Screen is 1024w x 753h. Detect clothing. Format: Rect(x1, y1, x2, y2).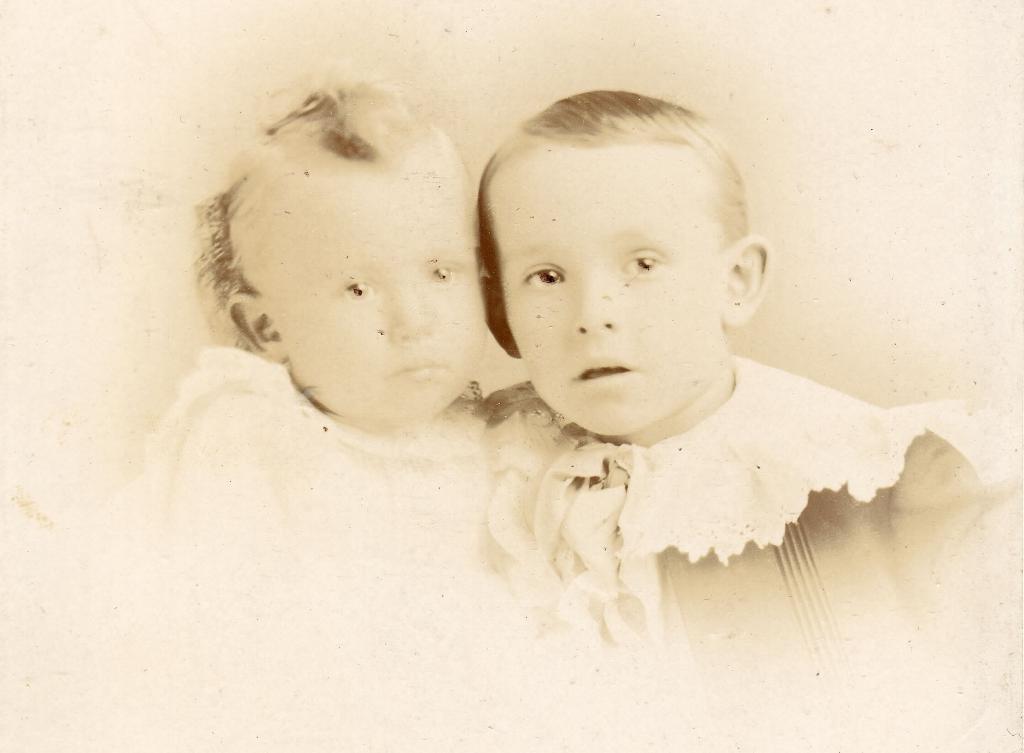
Rect(477, 353, 1023, 752).
